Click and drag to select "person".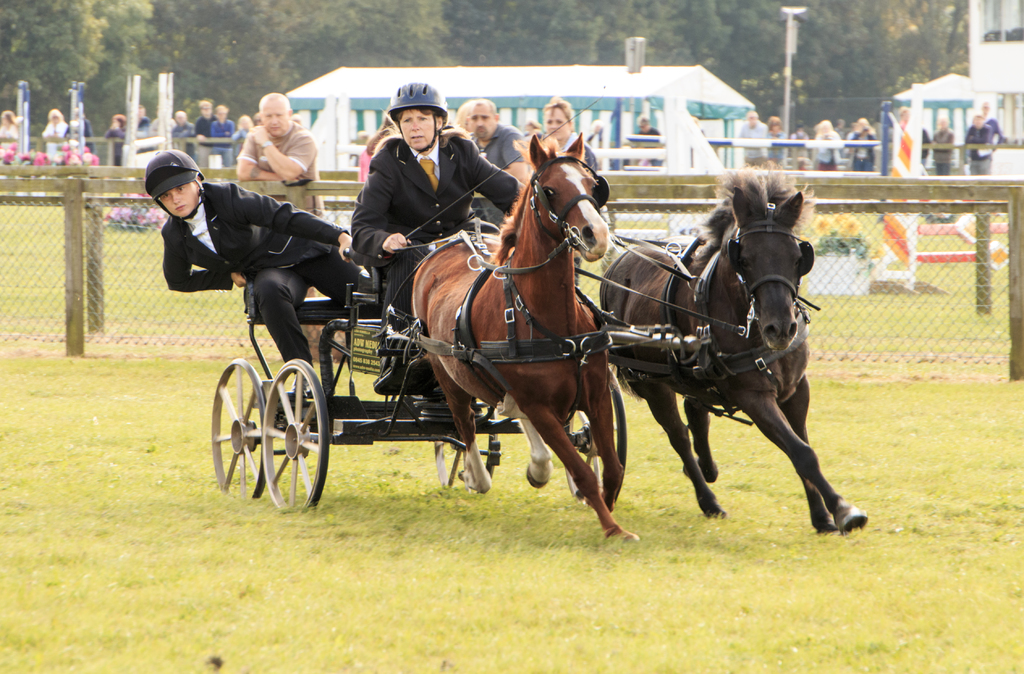
Selection: [left=196, top=96, right=250, bottom=152].
